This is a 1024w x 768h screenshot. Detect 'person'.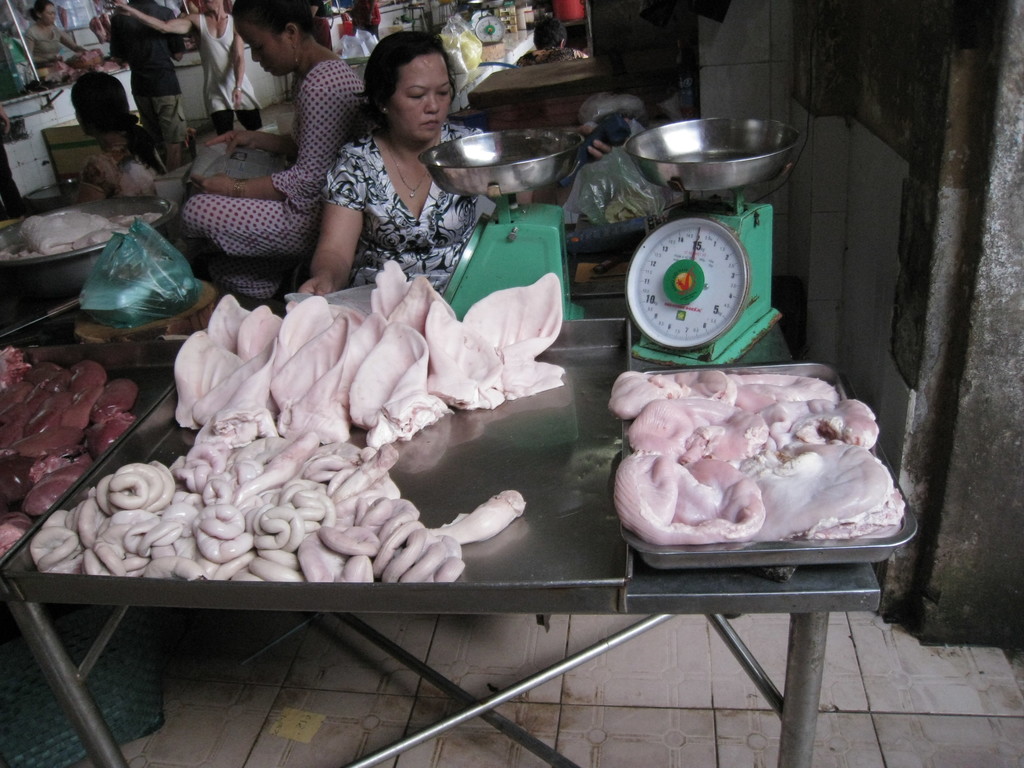
128:1:260:124.
